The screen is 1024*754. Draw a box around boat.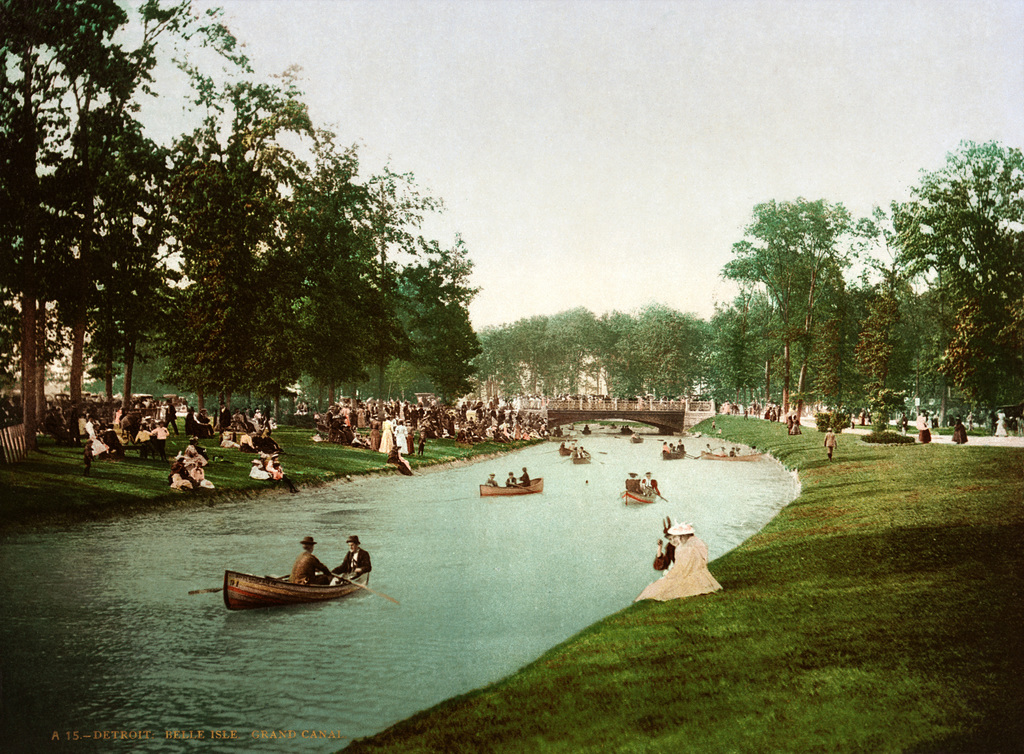
209, 536, 371, 623.
